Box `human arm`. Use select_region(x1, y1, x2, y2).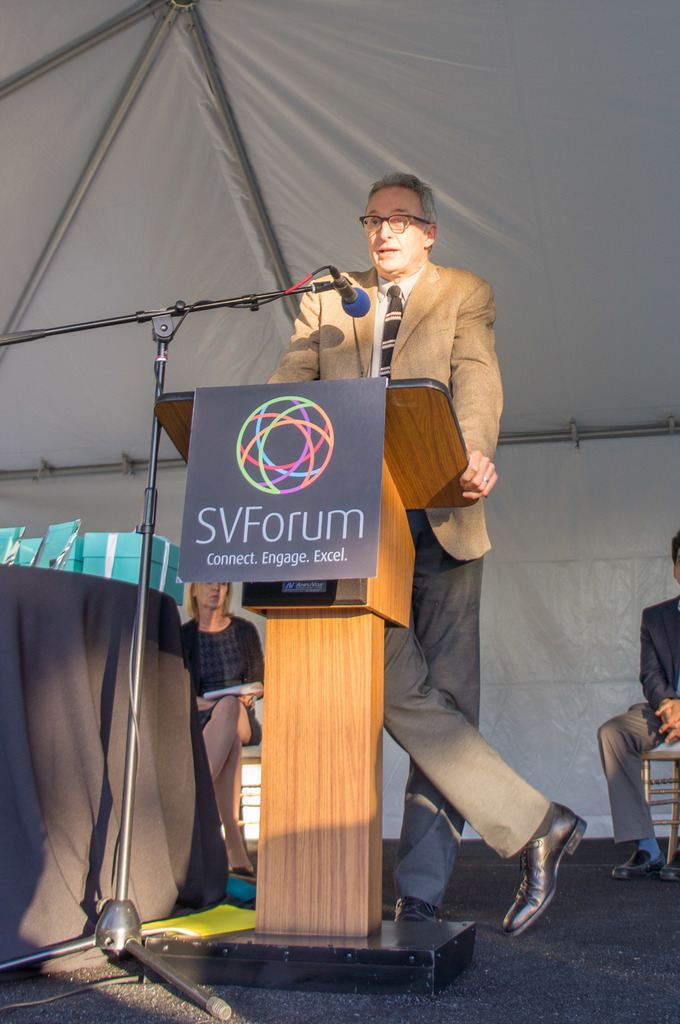
select_region(638, 616, 679, 728).
